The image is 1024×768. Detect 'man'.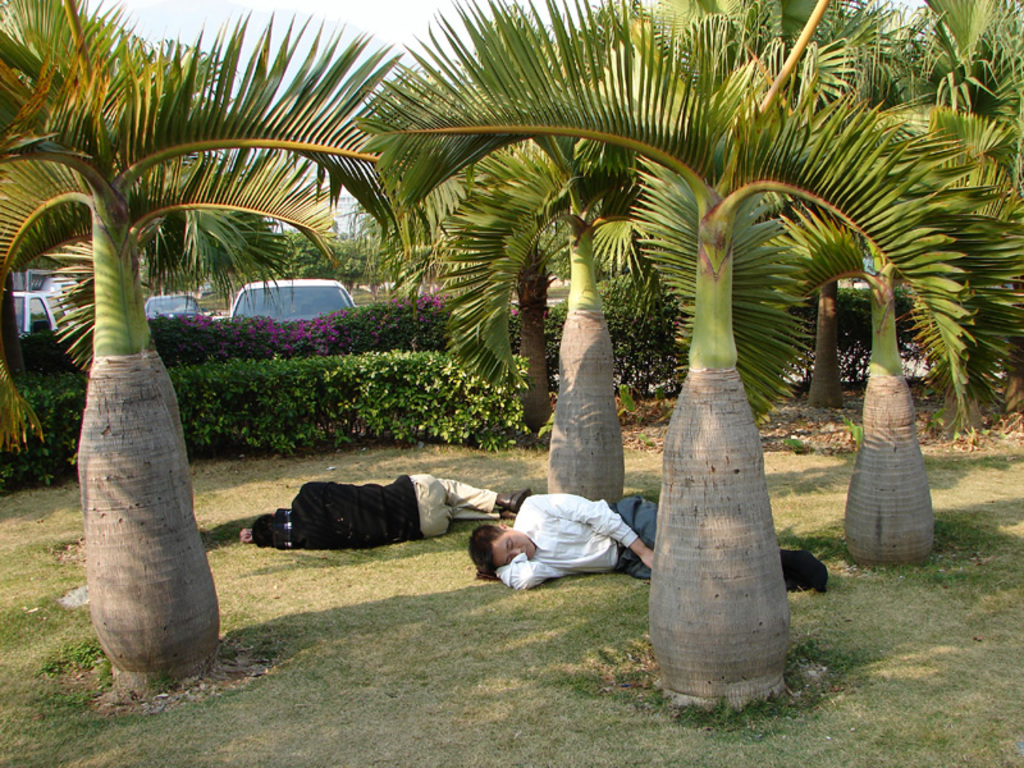
Detection: {"left": 470, "top": 494, "right": 826, "bottom": 591}.
